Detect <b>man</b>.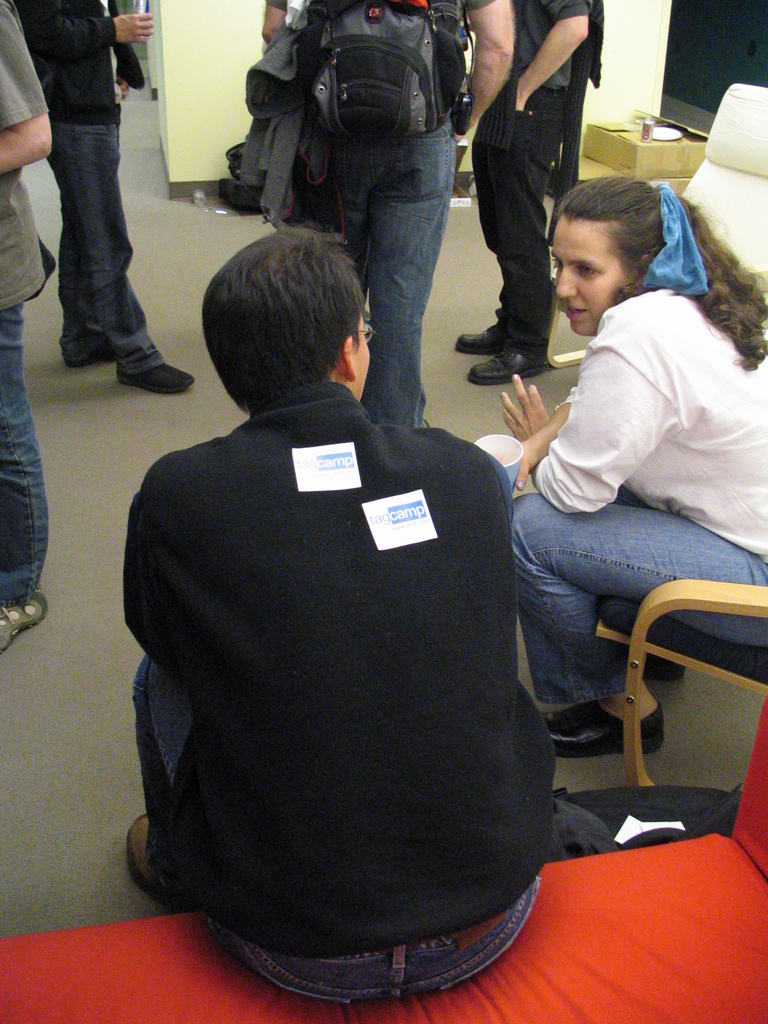
Detected at l=238, t=0, r=516, b=431.
